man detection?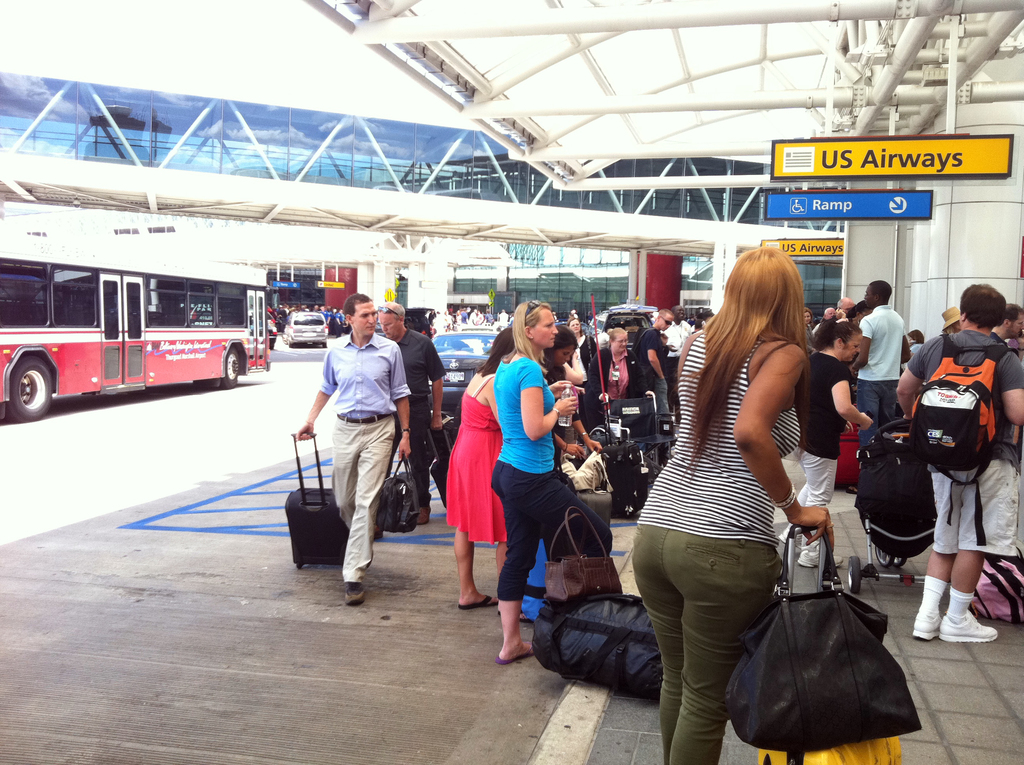
825/310/836/316
